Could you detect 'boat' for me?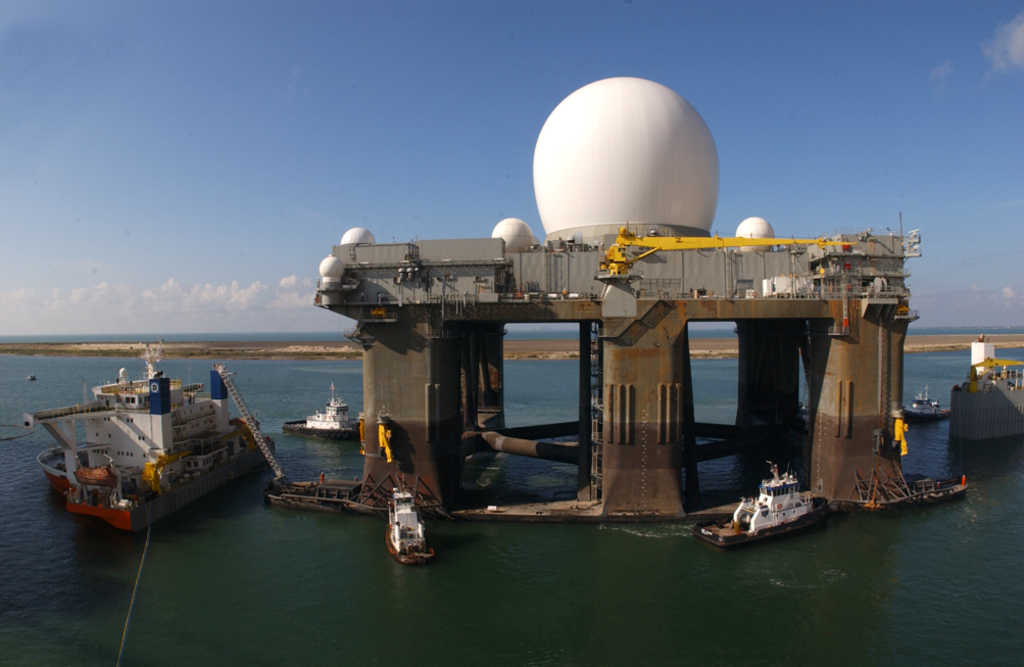
Detection result: locate(905, 378, 949, 426).
